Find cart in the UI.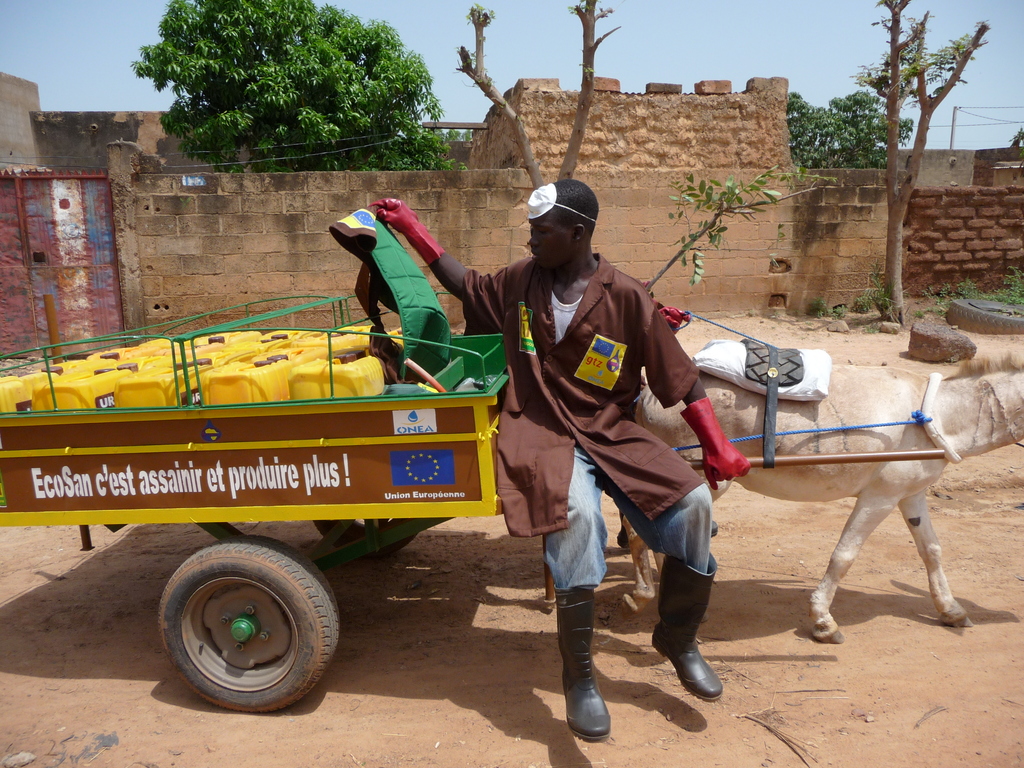
UI element at region(0, 296, 963, 712).
